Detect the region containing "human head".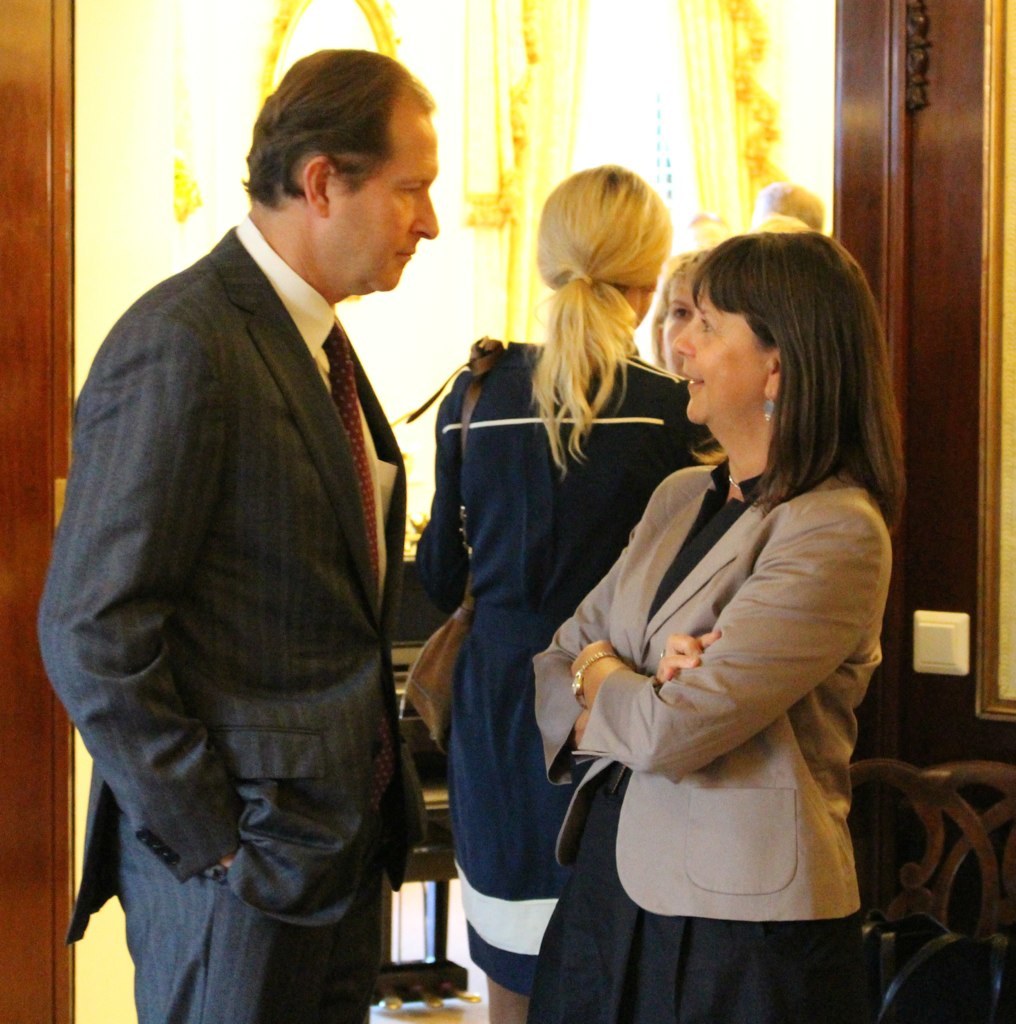
bbox=(539, 161, 675, 331).
